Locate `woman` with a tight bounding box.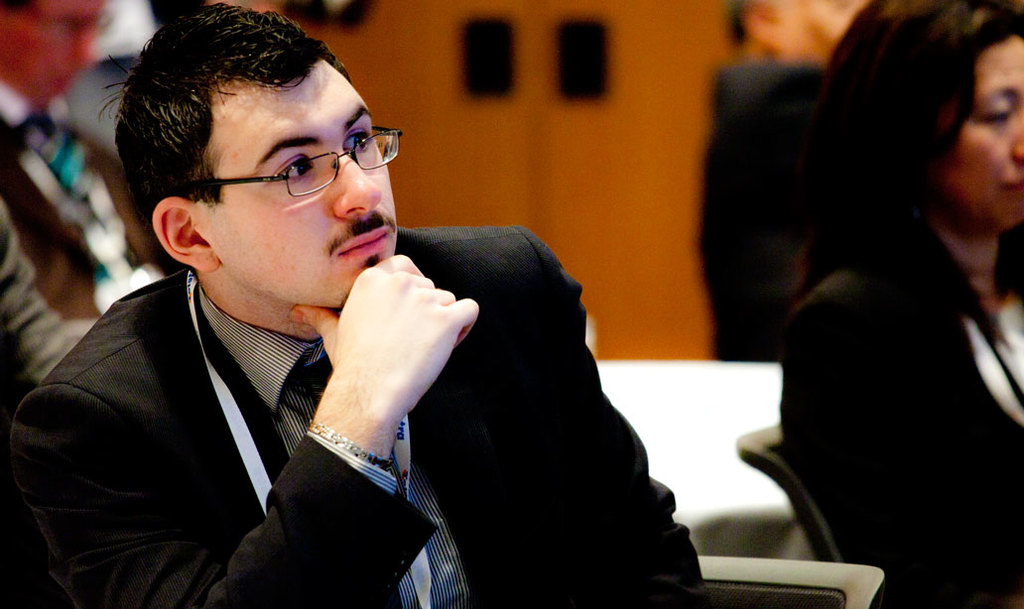
bbox(756, 0, 1023, 608).
